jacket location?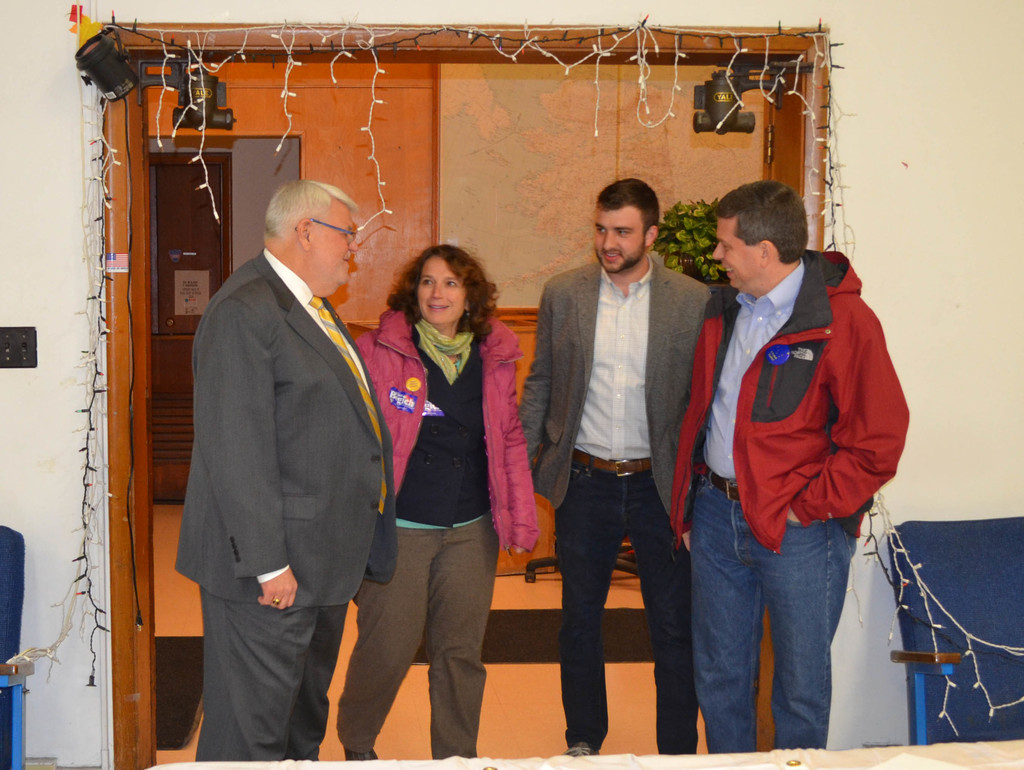
<box>350,303,546,554</box>
